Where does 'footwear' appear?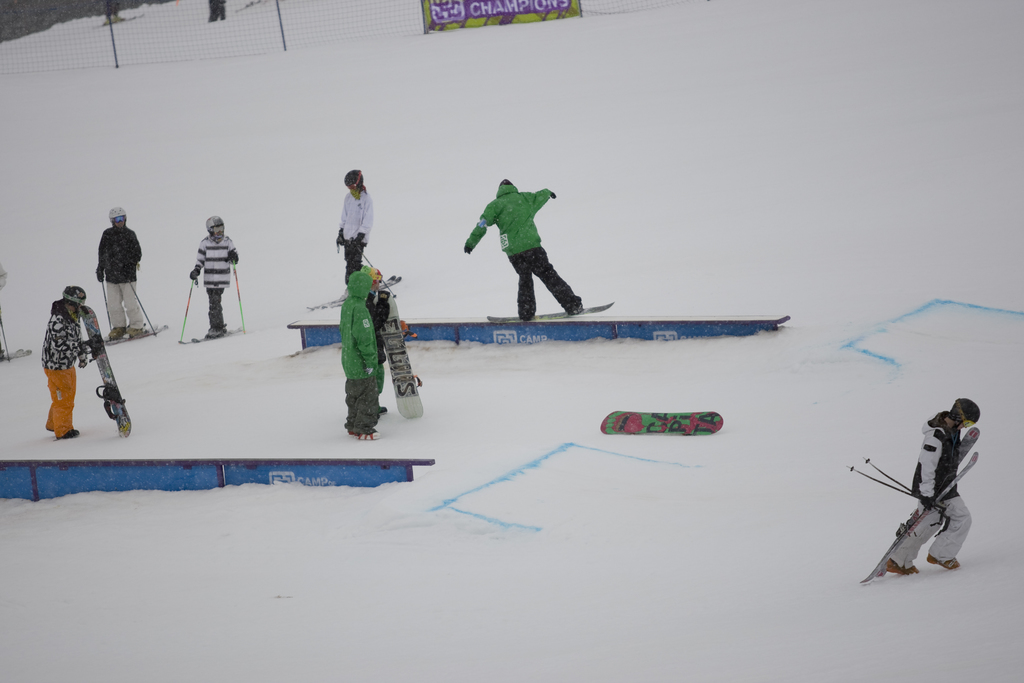
Appears at select_region(42, 418, 57, 428).
